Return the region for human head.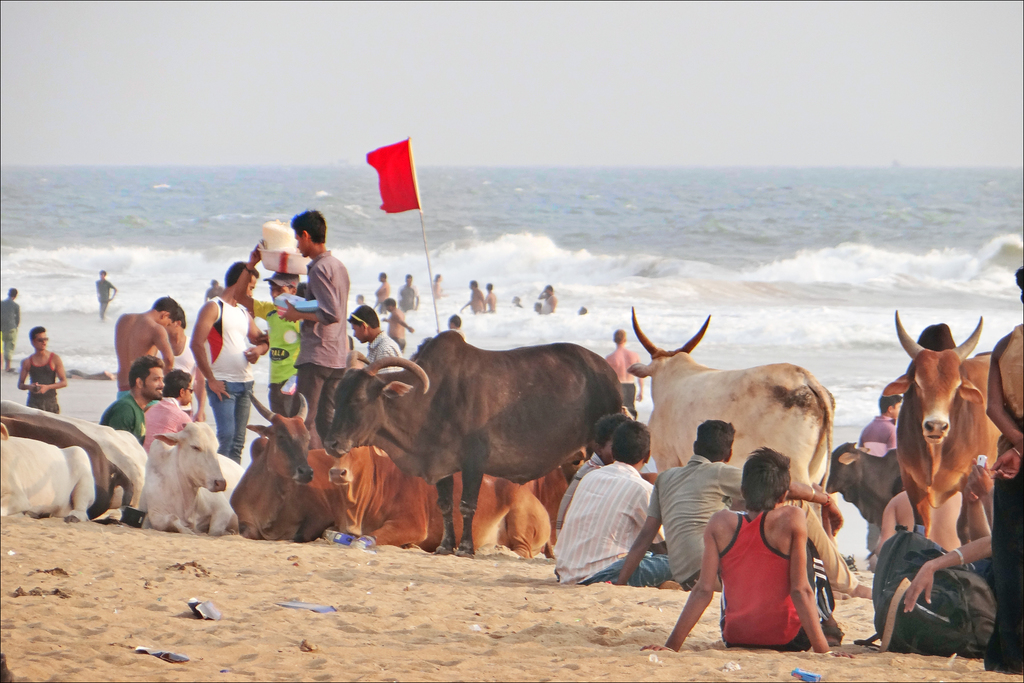
(left=543, top=284, right=553, bottom=297).
